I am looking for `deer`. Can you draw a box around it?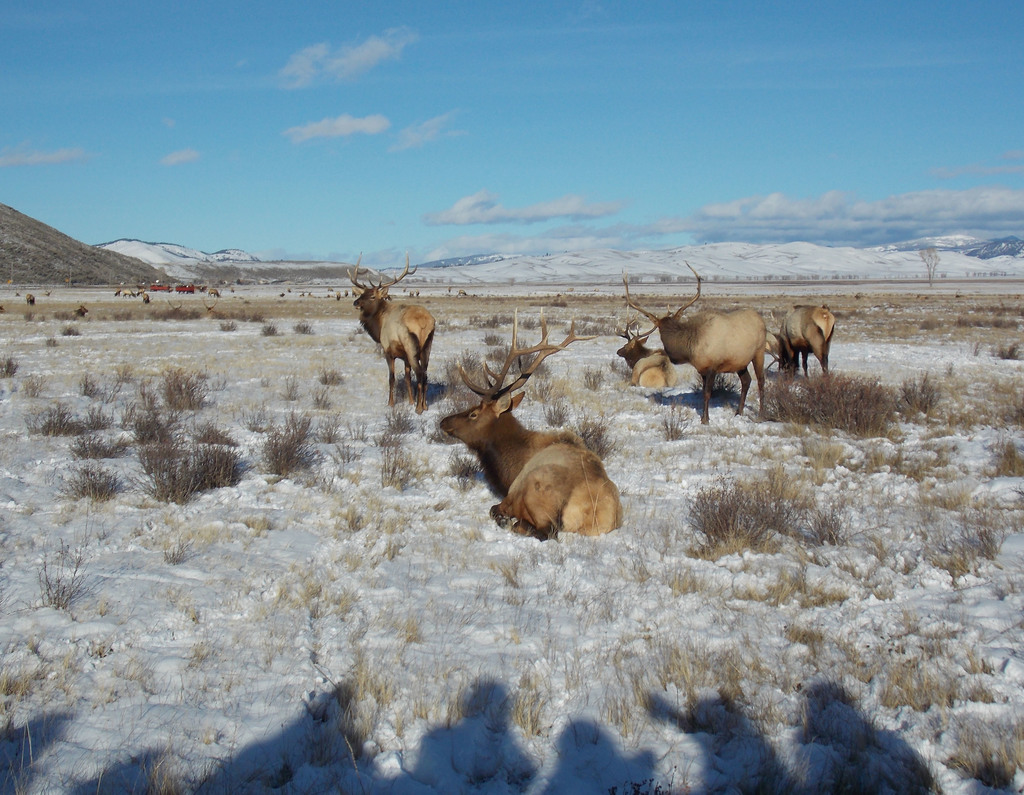
Sure, the bounding box is detection(445, 303, 620, 540).
